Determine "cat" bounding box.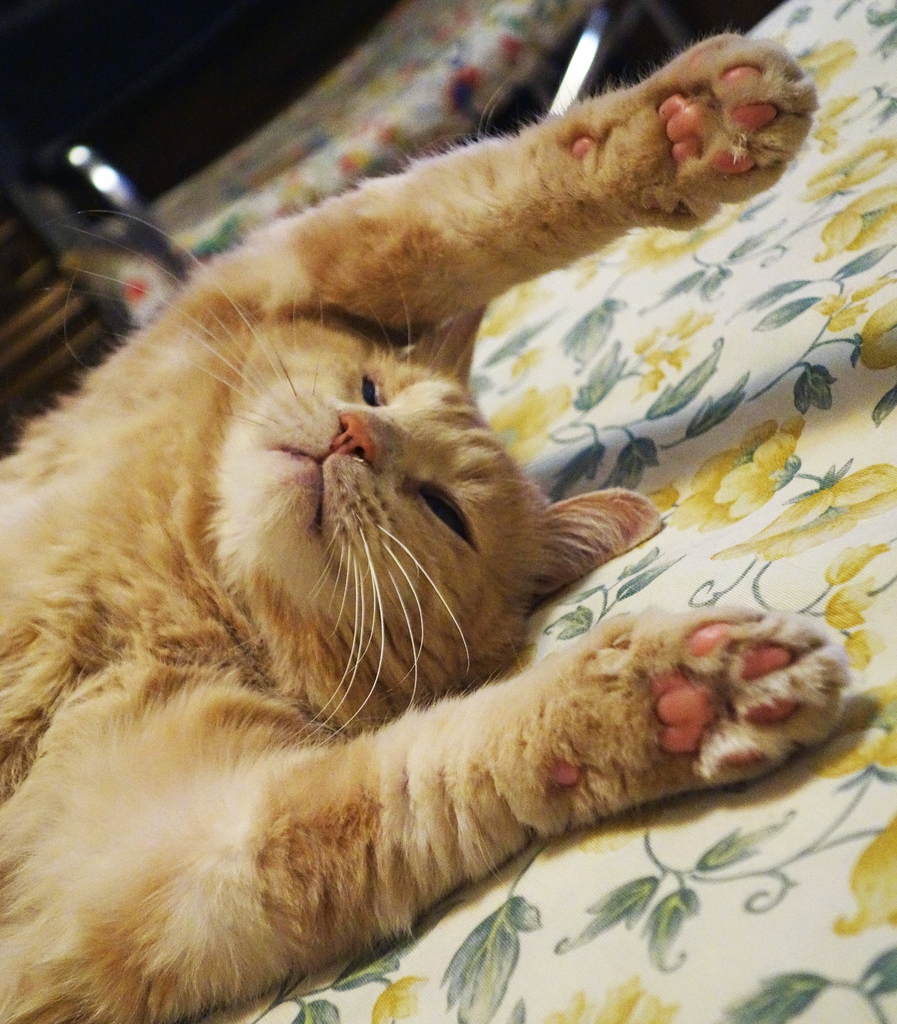
Determined: bbox(0, 41, 817, 1023).
